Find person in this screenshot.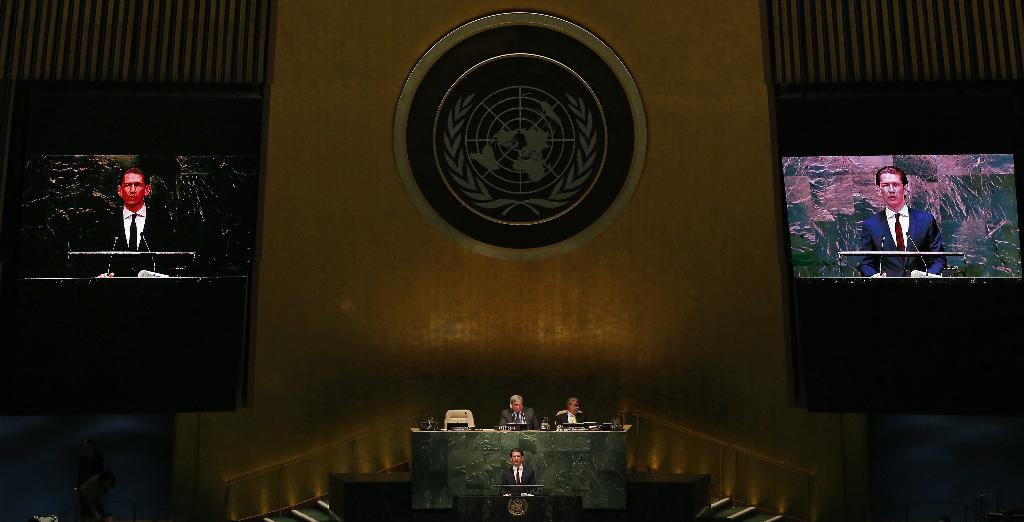
The bounding box for person is box(502, 445, 527, 509).
